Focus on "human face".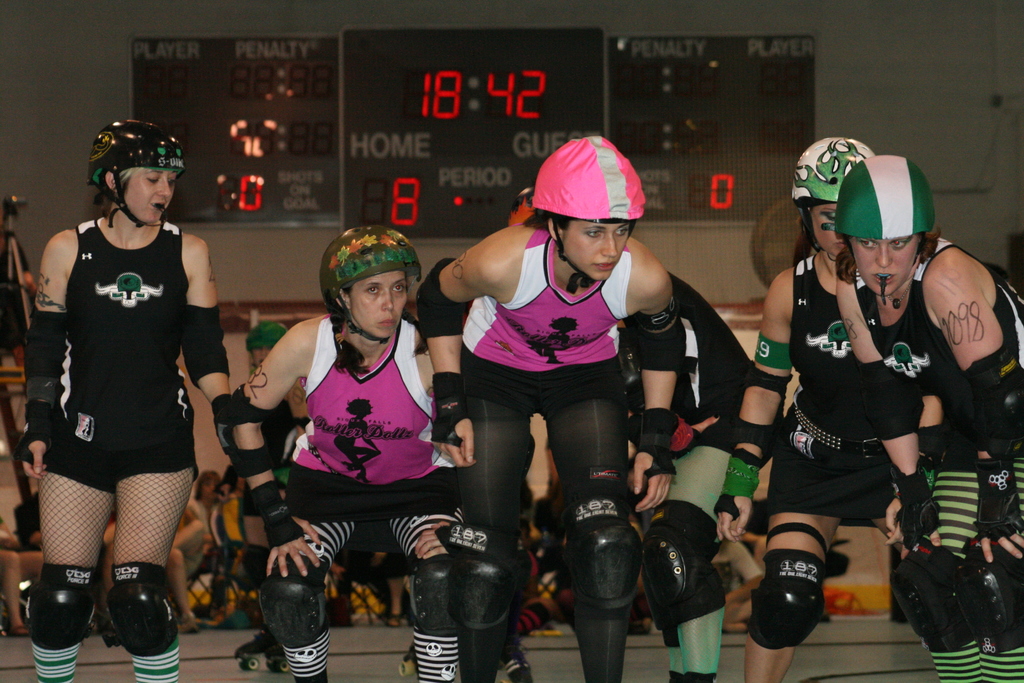
Focused at l=856, t=238, r=910, b=286.
